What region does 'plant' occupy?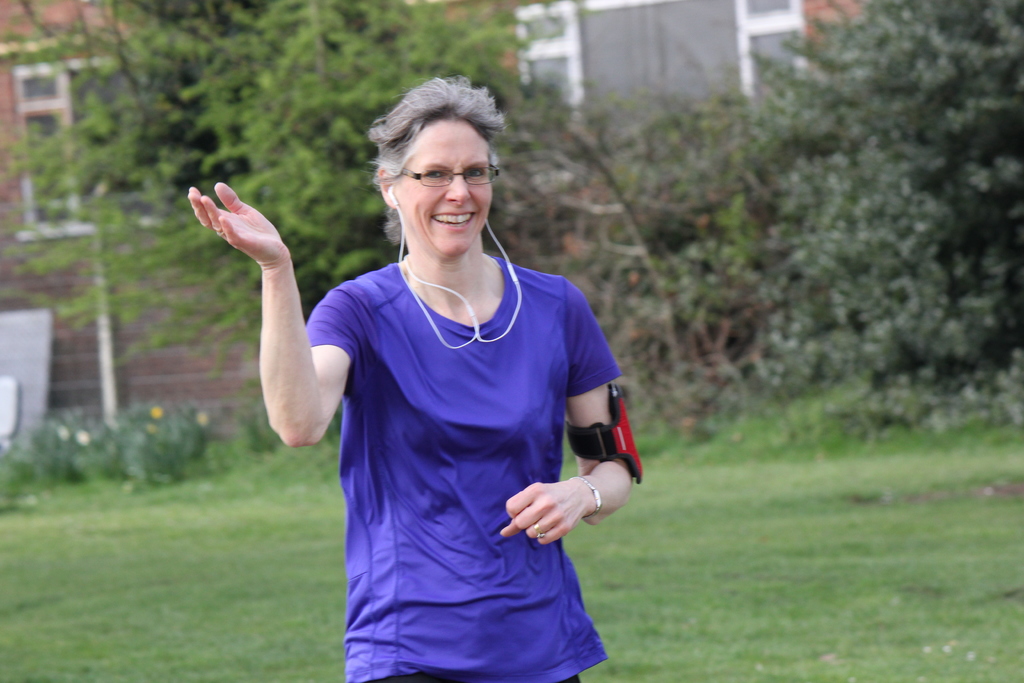
region(880, 363, 926, 446).
